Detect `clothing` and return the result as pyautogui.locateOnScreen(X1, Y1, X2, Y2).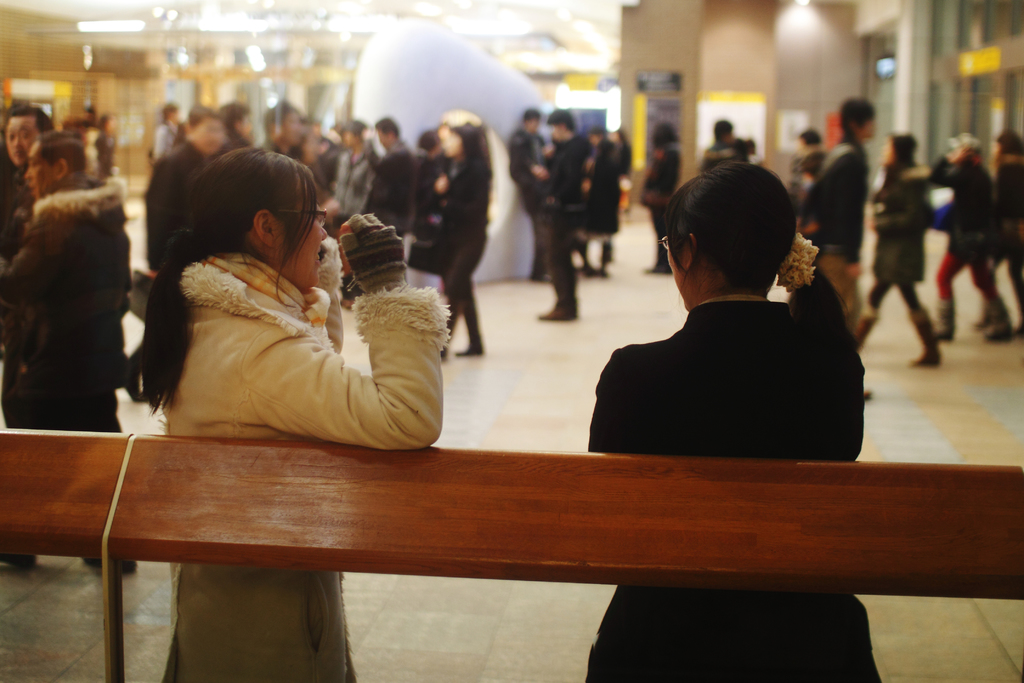
pyautogui.locateOnScreen(358, 145, 413, 231).
